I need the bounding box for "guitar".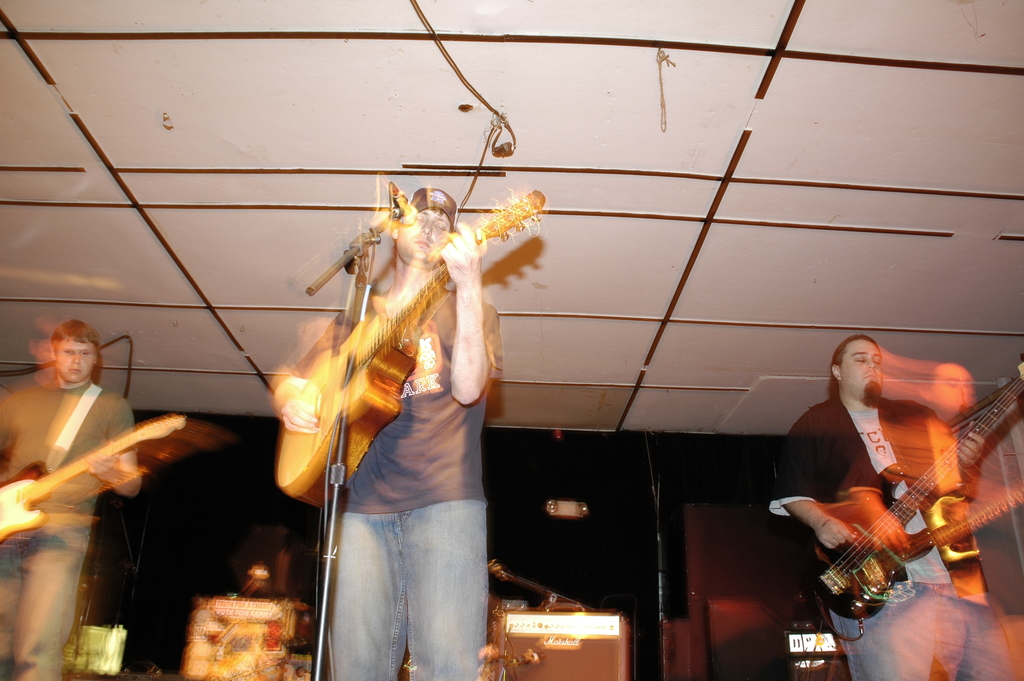
Here it is: l=809, t=349, r=1023, b=619.
